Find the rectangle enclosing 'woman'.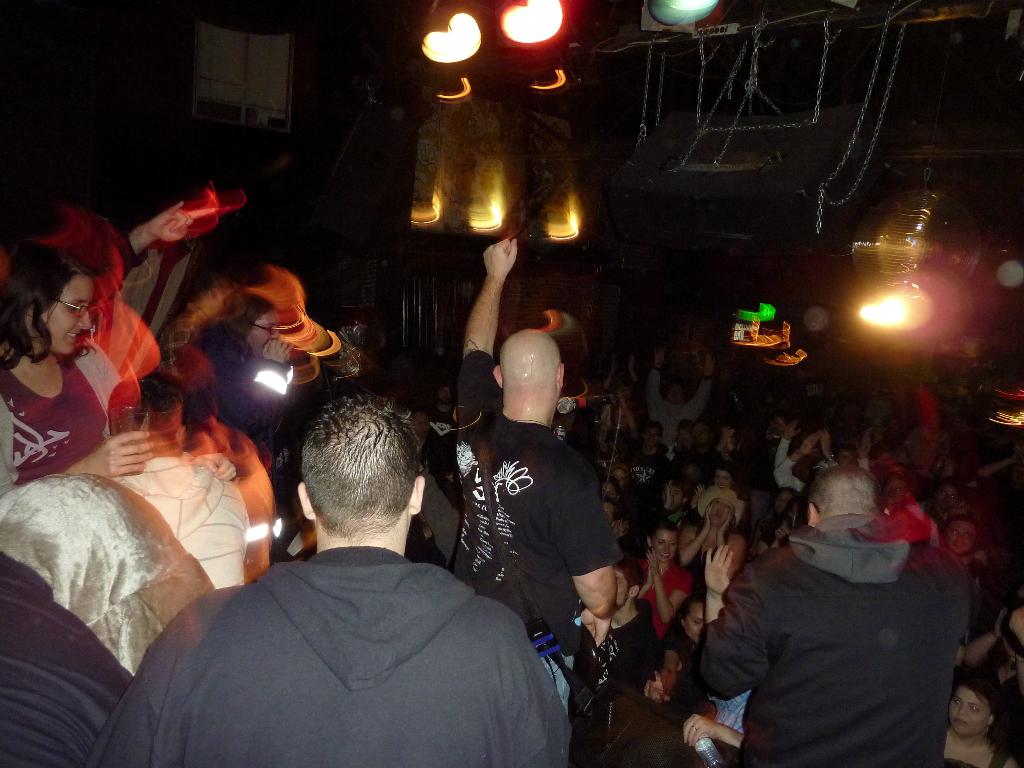
crop(0, 206, 156, 502).
